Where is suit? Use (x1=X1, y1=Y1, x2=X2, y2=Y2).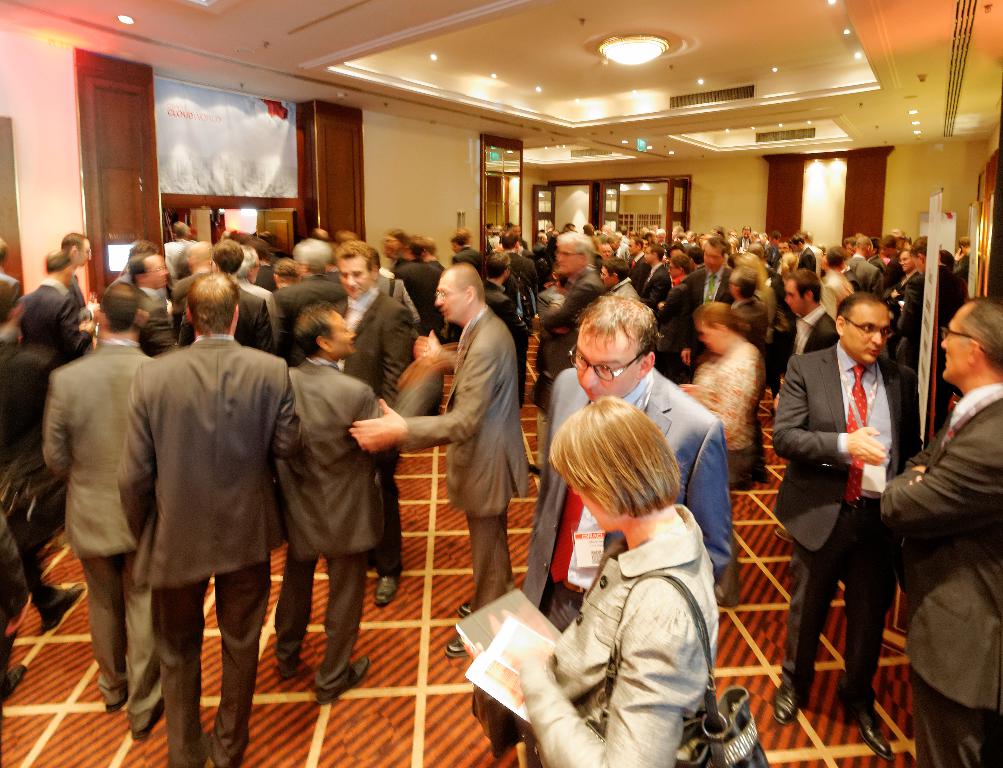
(x1=332, y1=286, x2=424, y2=579).
